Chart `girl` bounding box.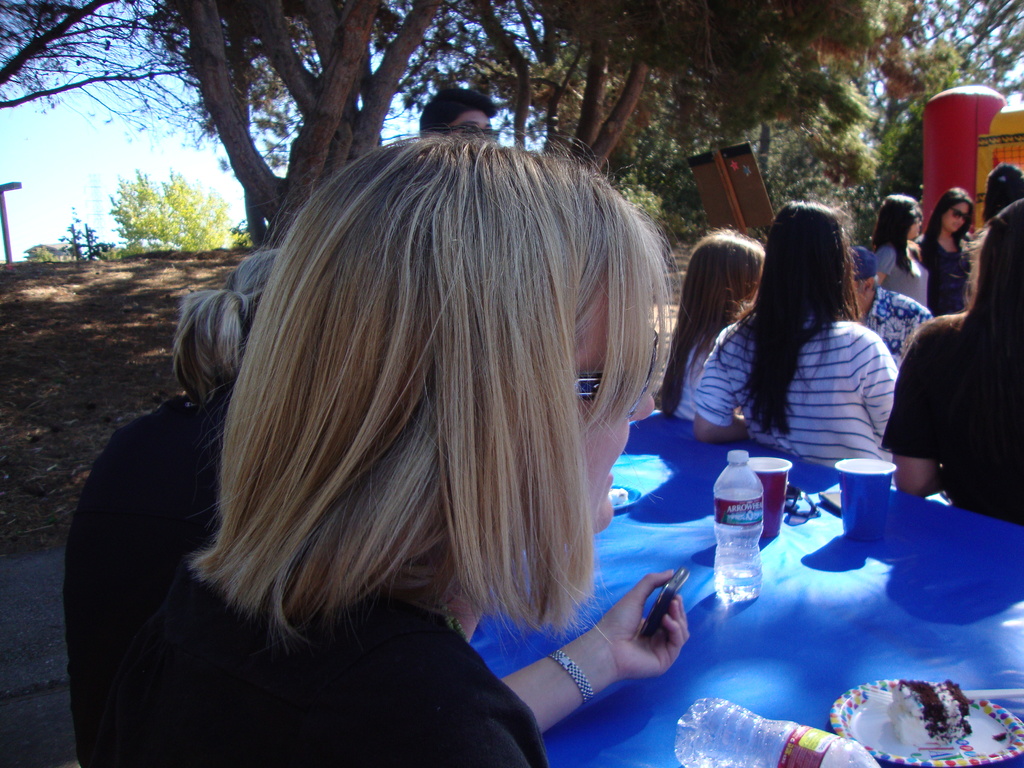
Charted: (left=692, top=205, right=949, bottom=502).
